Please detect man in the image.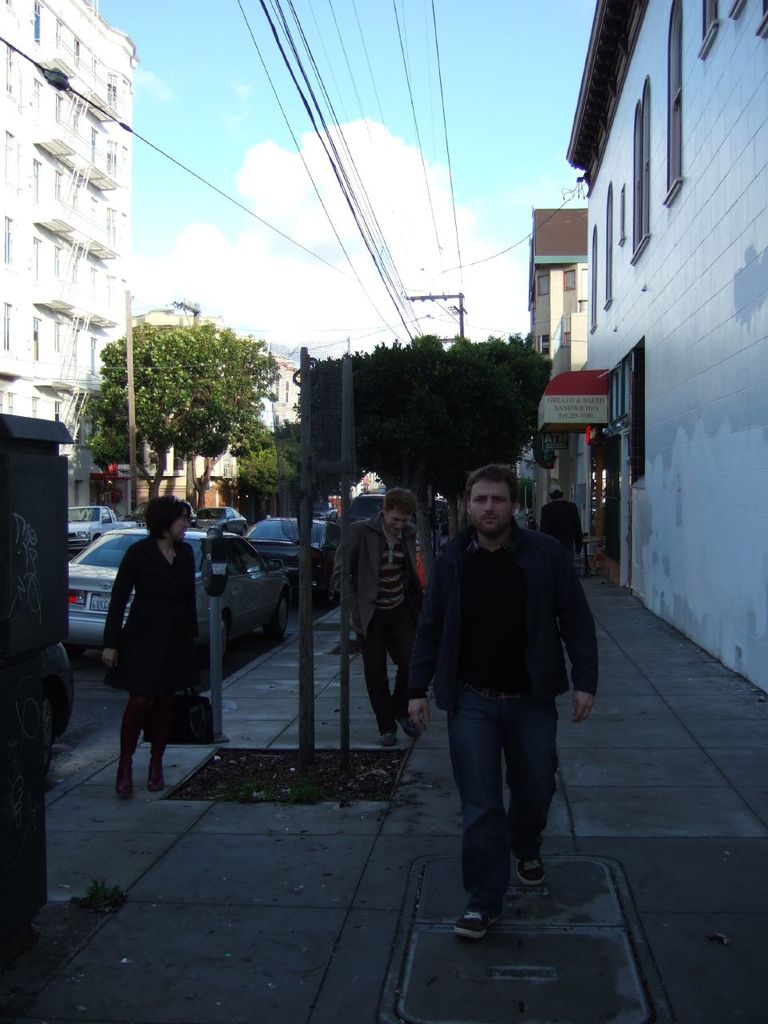
locate(329, 486, 427, 748).
